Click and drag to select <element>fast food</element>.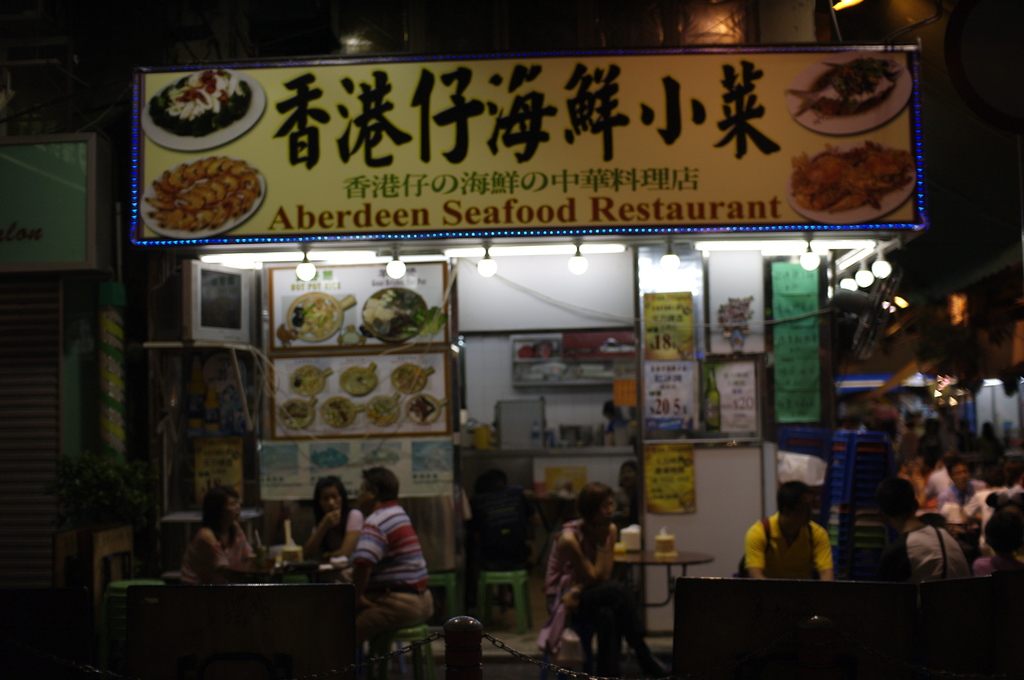
Selection: [292, 371, 316, 389].
